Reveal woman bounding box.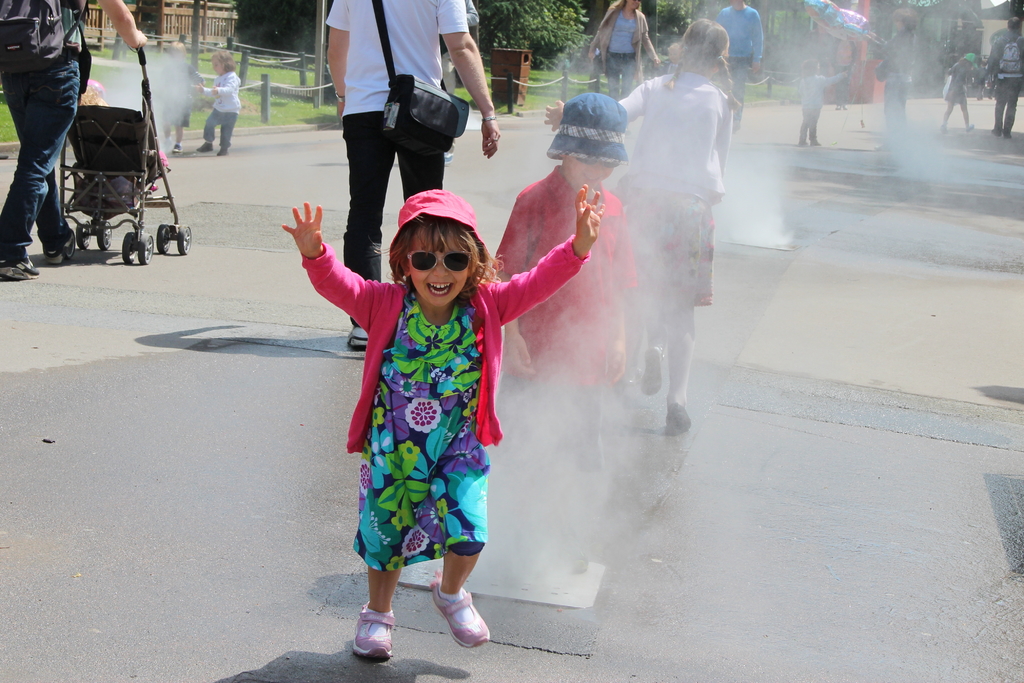
Revealed: detection(862, 3, 909, 143).
